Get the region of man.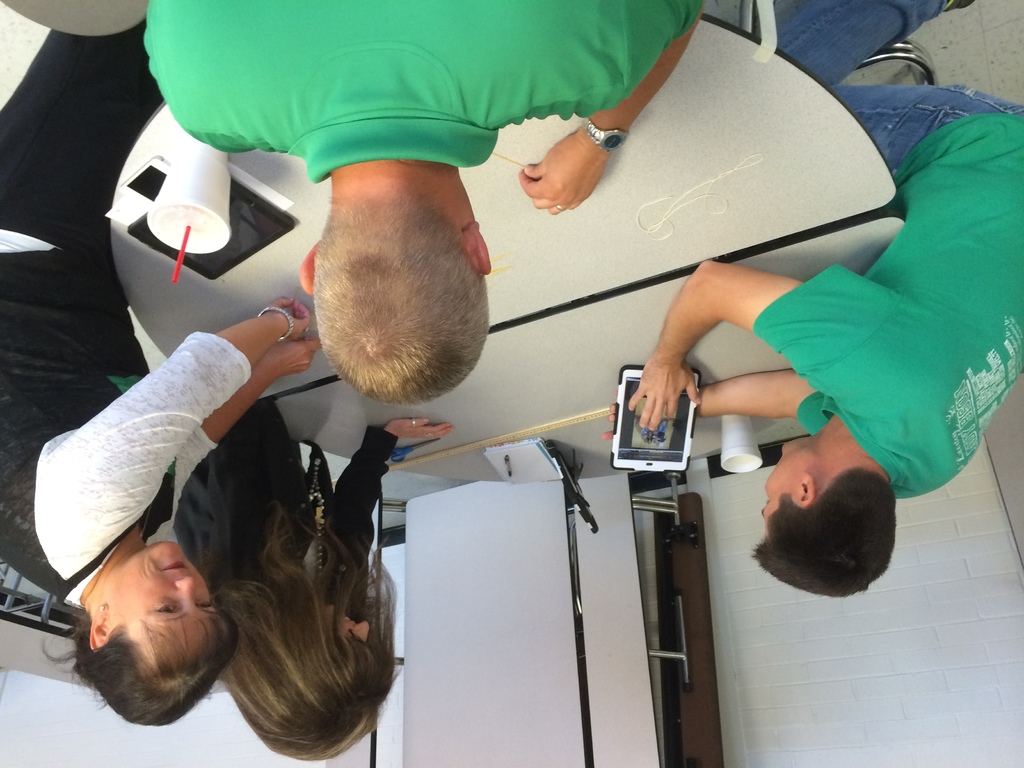
[595, 83, 1023, 603].
